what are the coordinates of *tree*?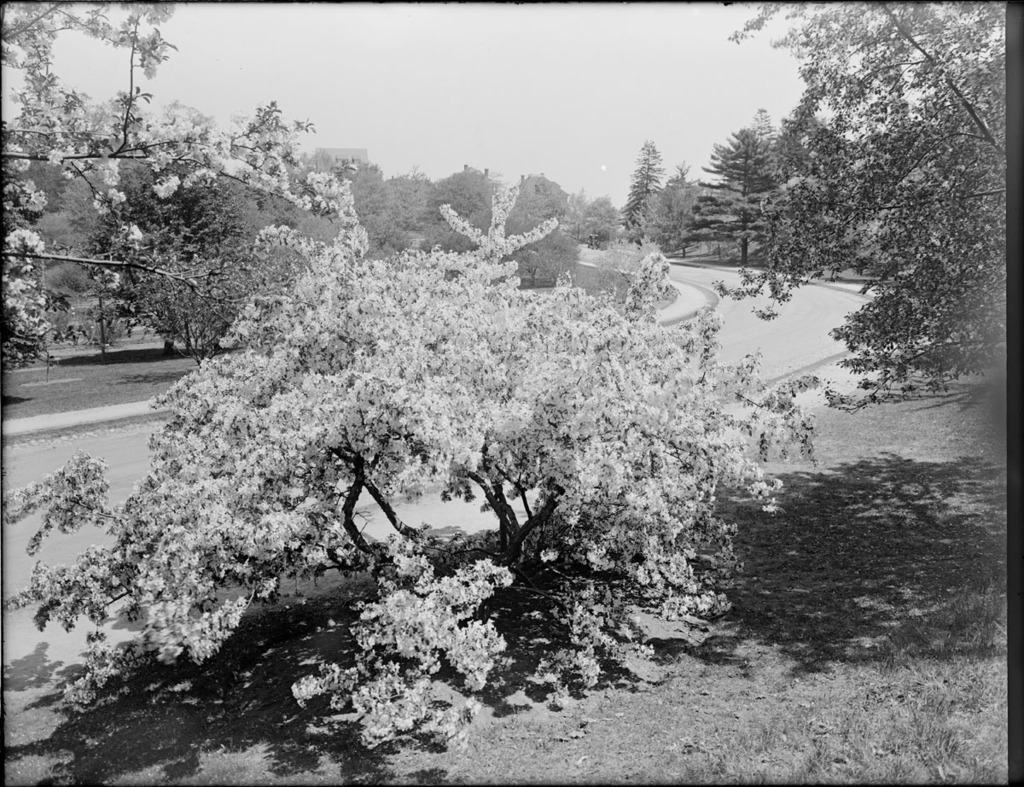
[690,114,765,265].
